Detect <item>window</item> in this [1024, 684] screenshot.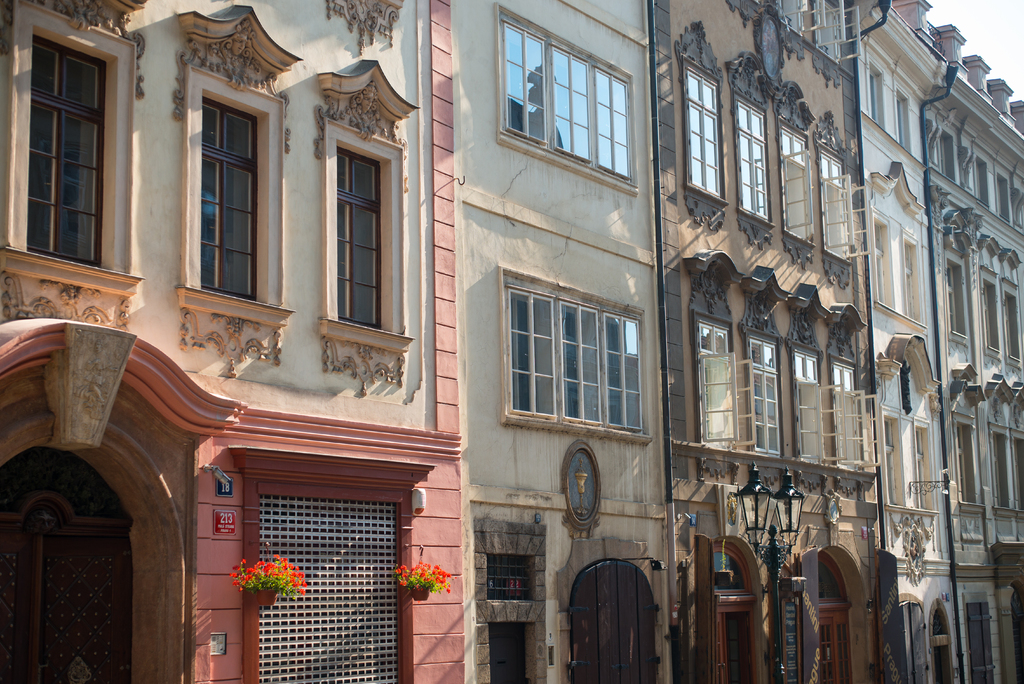
Detection: [1000, 179, 1005, 215].
